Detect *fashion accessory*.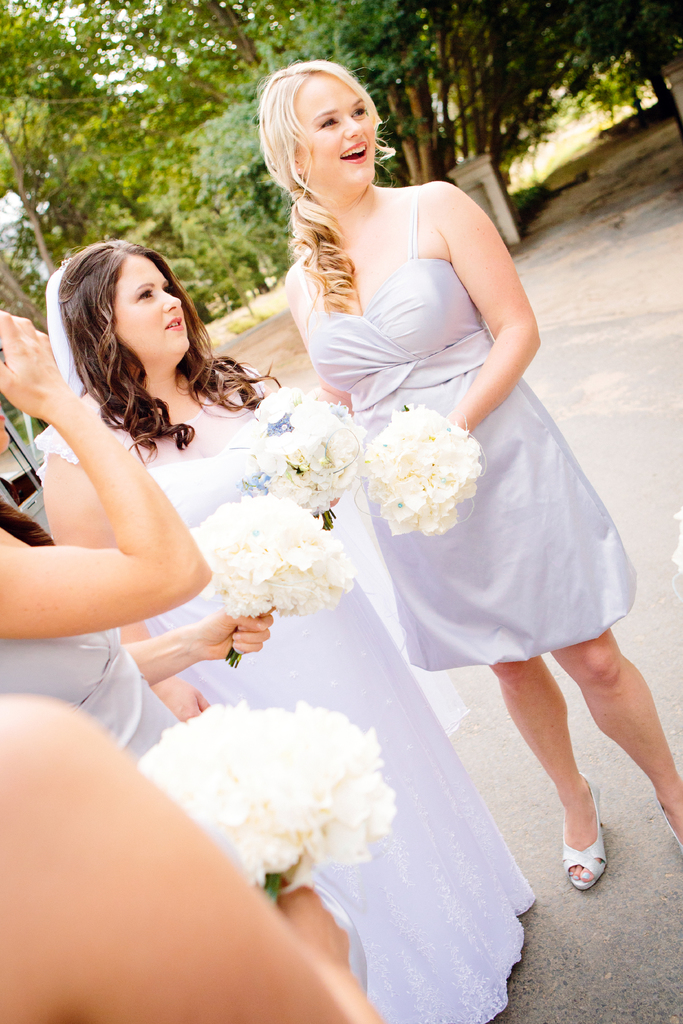
Detected at pyautogui.locateOnScreen(171, 397, 213, 428).
